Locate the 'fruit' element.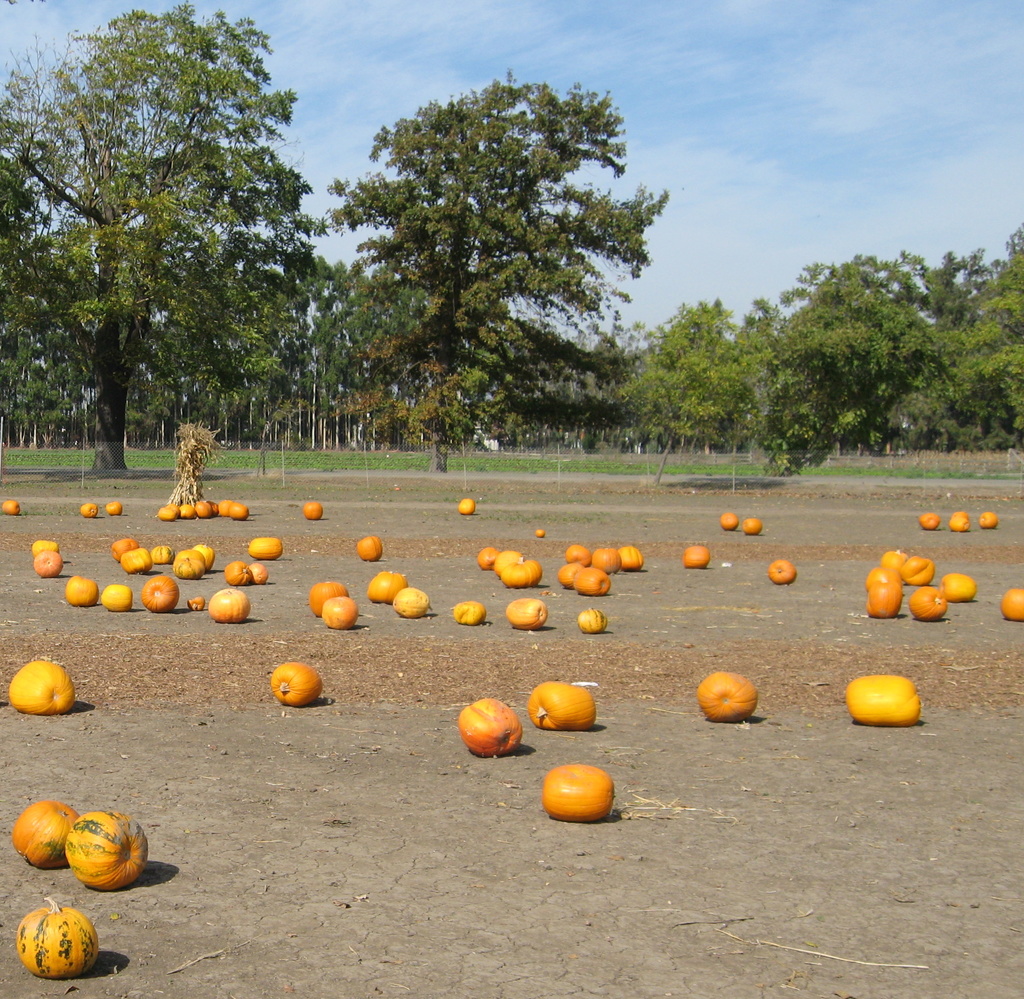
Element bbox: x1=848, y1=676, x2=916, y2=731.
